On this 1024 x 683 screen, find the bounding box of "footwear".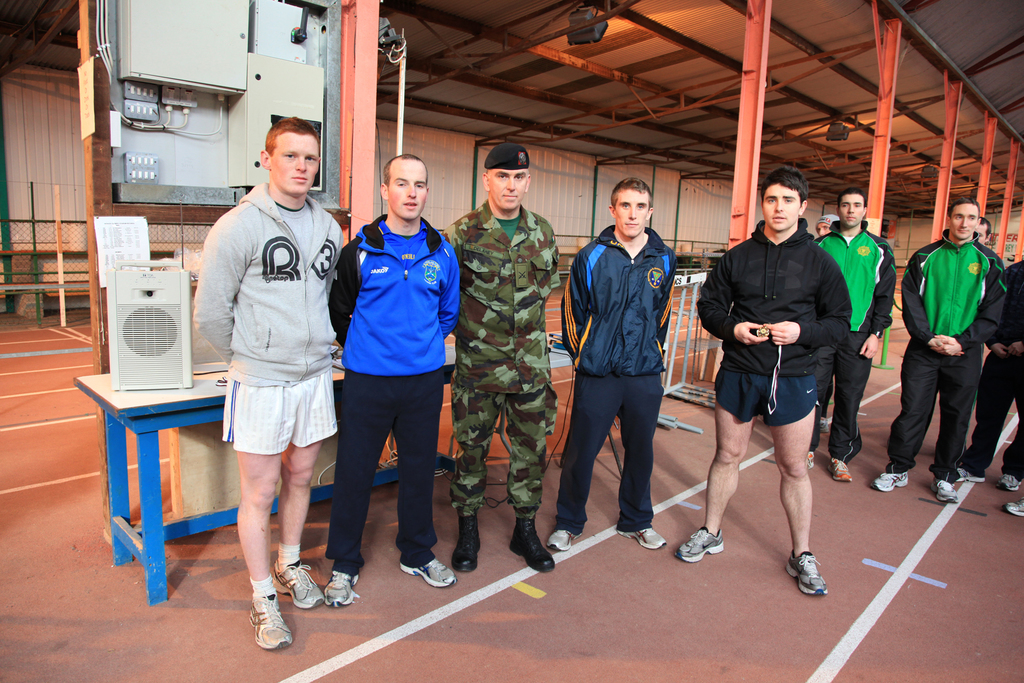
Bounding box: (506, 515, 559, 582).
